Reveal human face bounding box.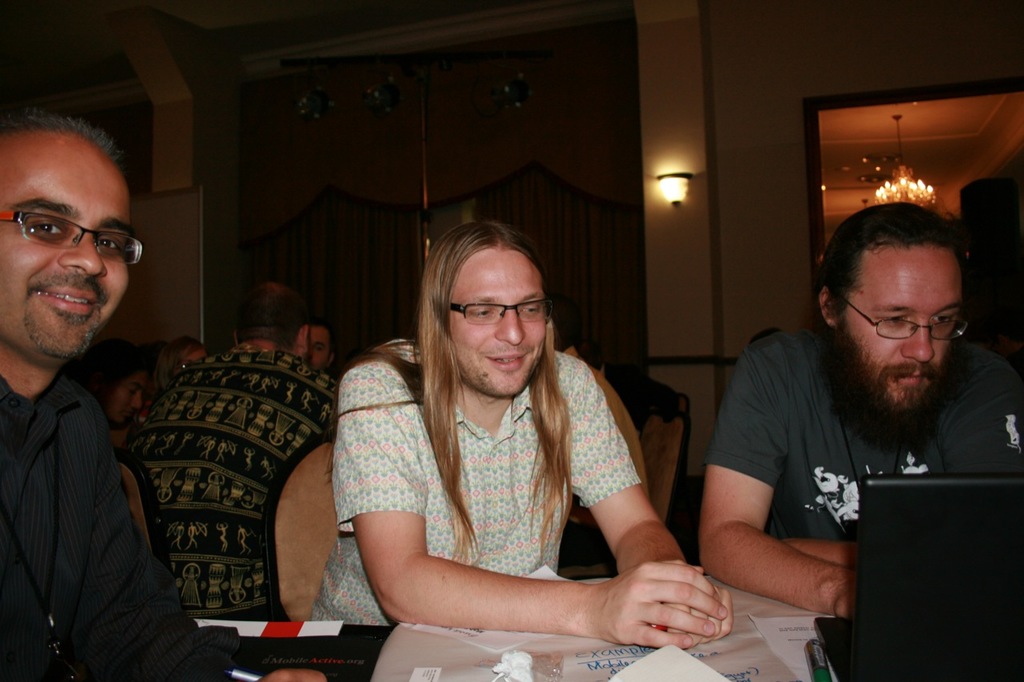
Revealed: select_region(450, 248, 546, 398).
